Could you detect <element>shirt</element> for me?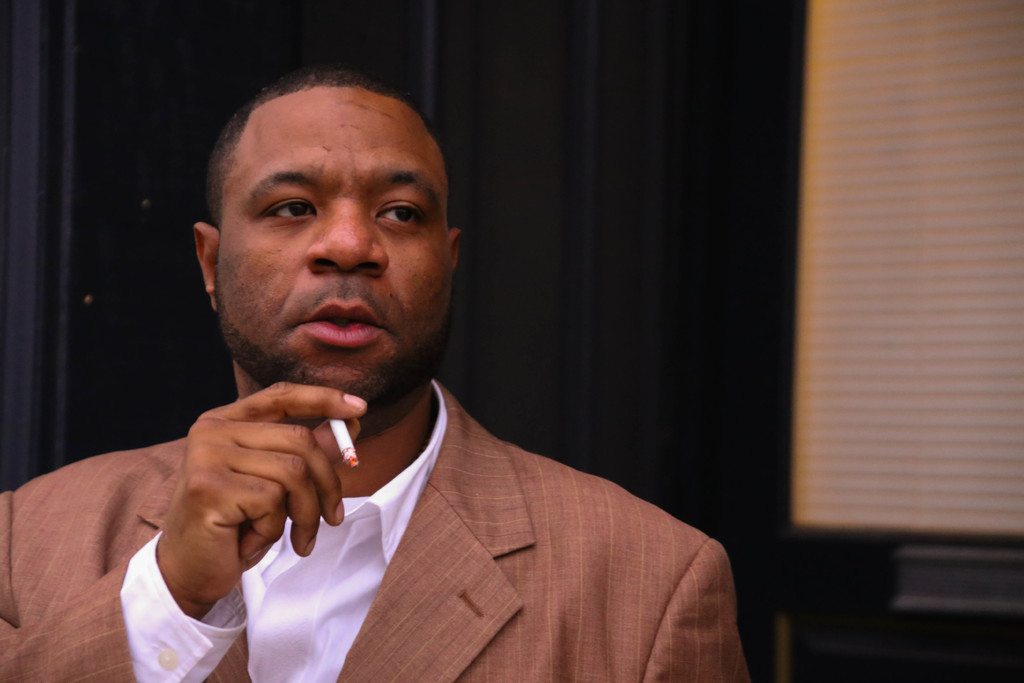
Detection result: bbox(125, 382, 444, 678).
